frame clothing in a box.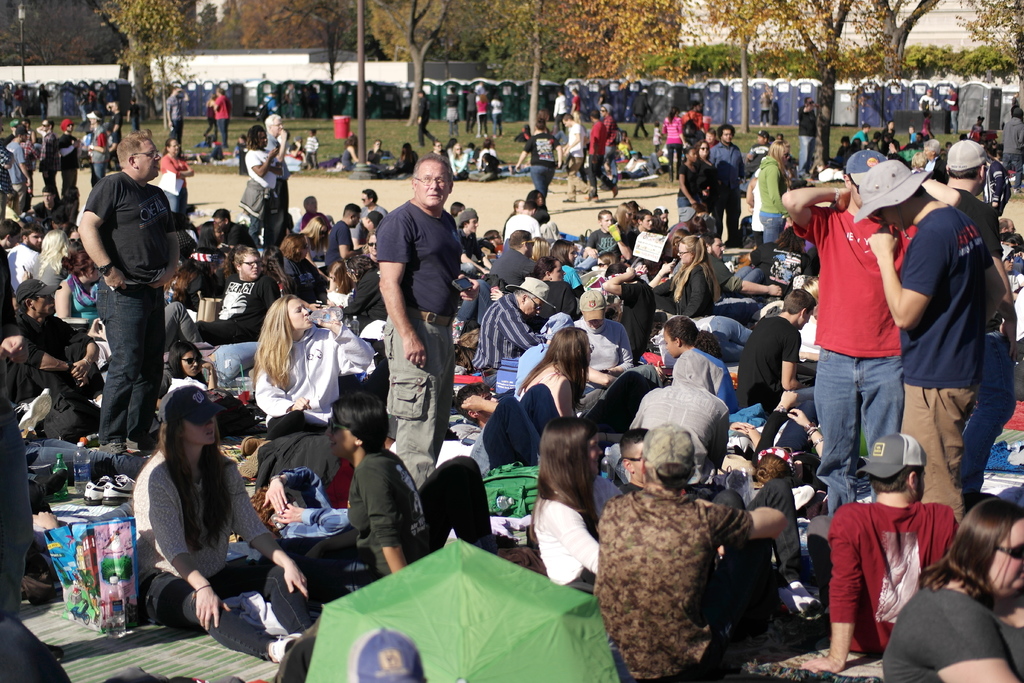
[x1=700, y1=153, x2=718, y2=204].
